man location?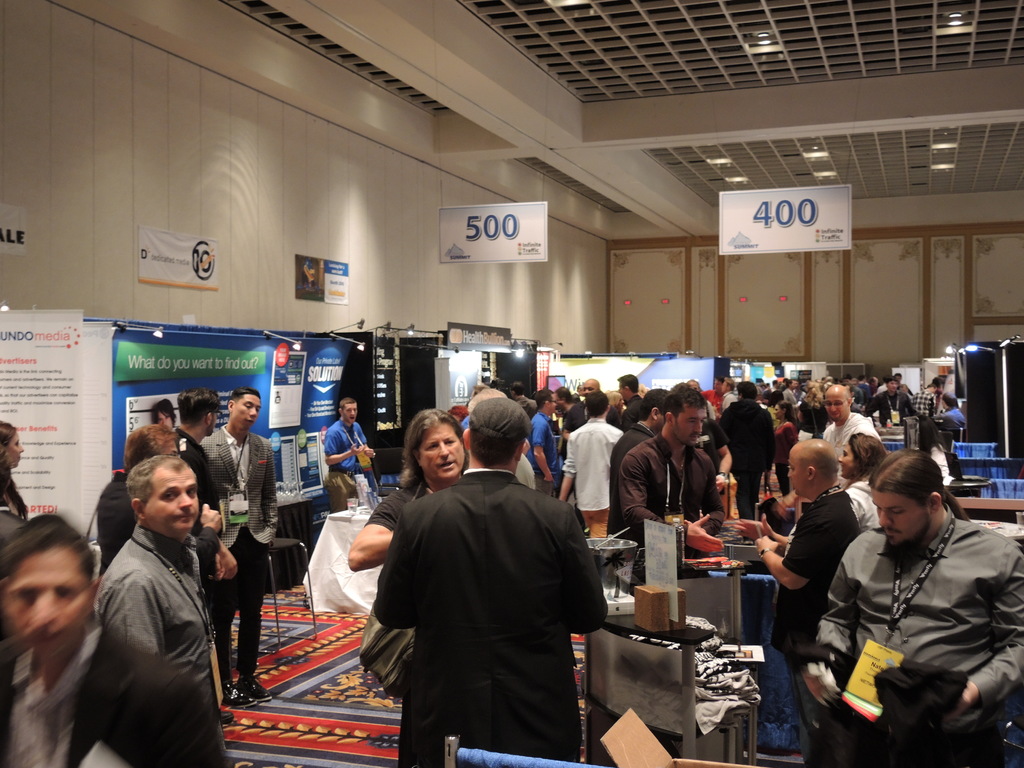
323,397,381,512
